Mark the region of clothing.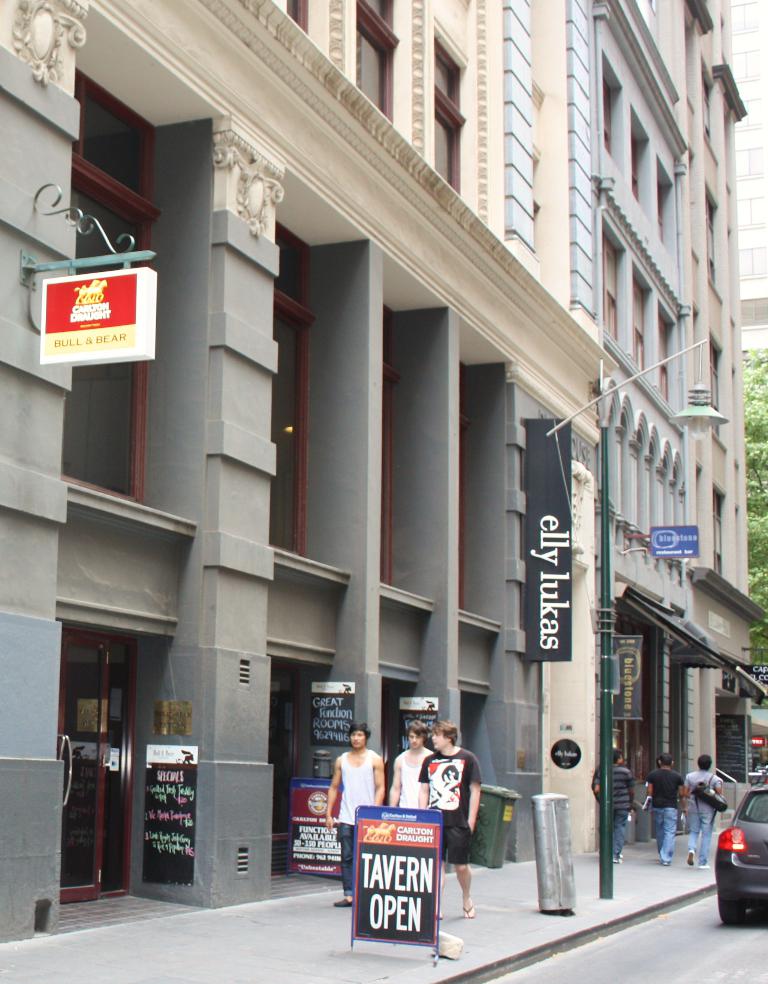
Region: <box>684,768,725,866</box>.
